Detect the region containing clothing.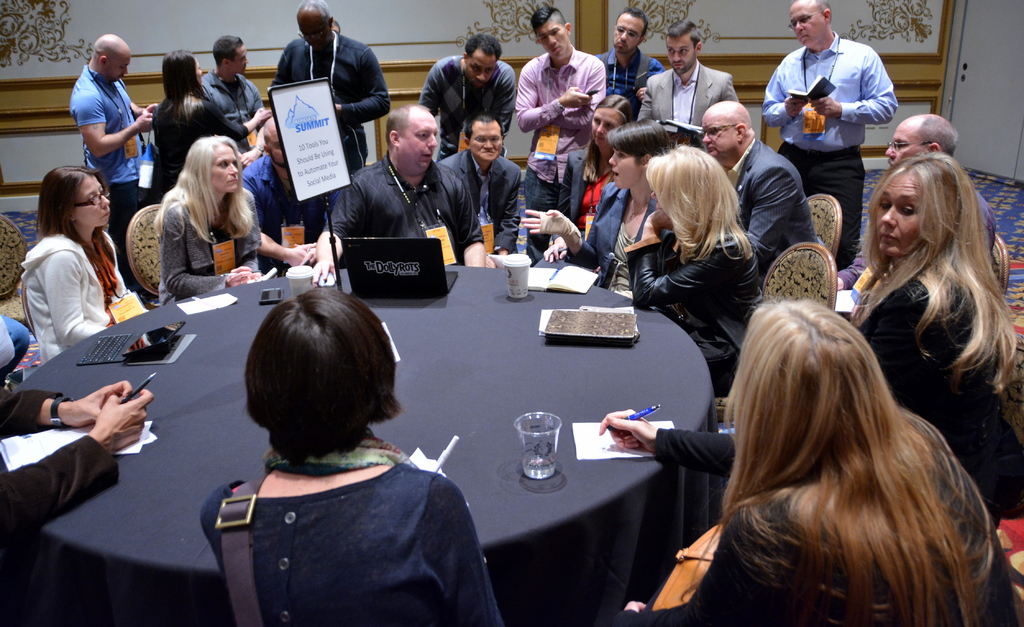
detection(184, 395, 494, 620).
